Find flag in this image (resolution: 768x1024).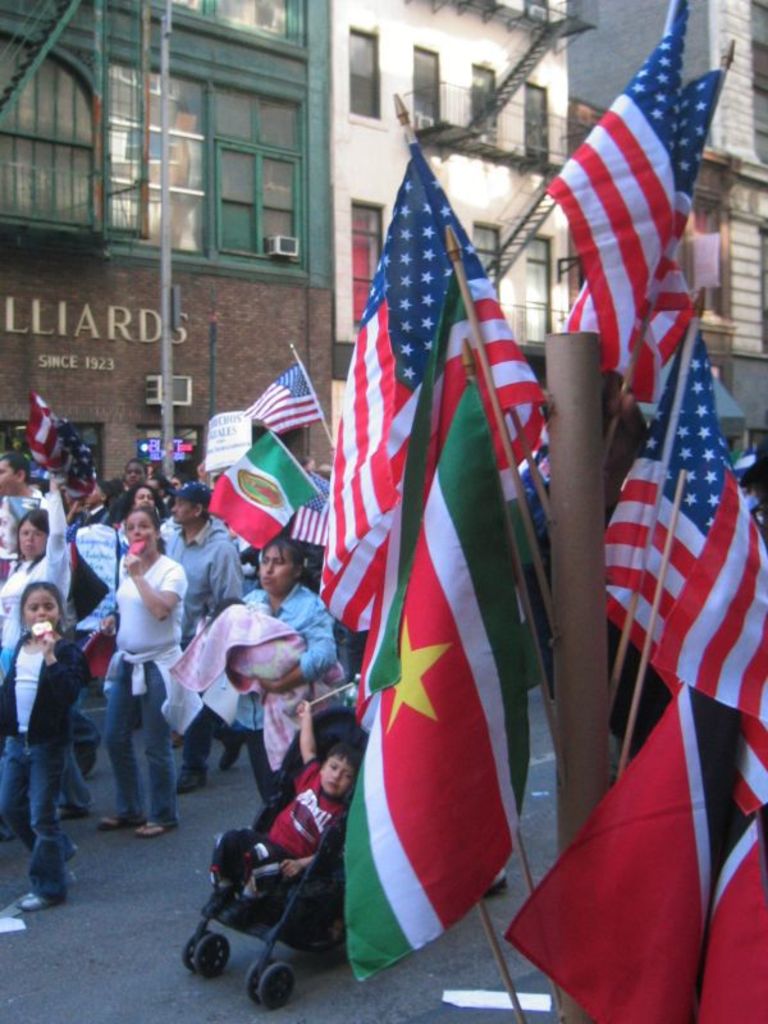
[603, 305, 767, 723].
